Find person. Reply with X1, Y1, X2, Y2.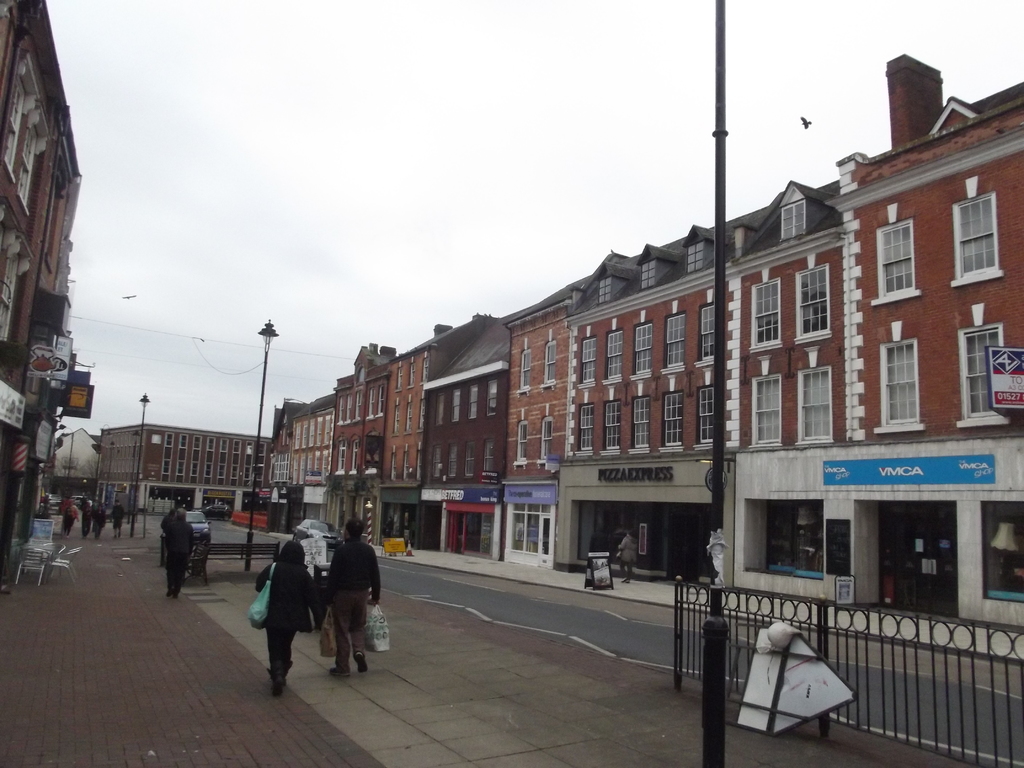
324, 522, 381, 676.
